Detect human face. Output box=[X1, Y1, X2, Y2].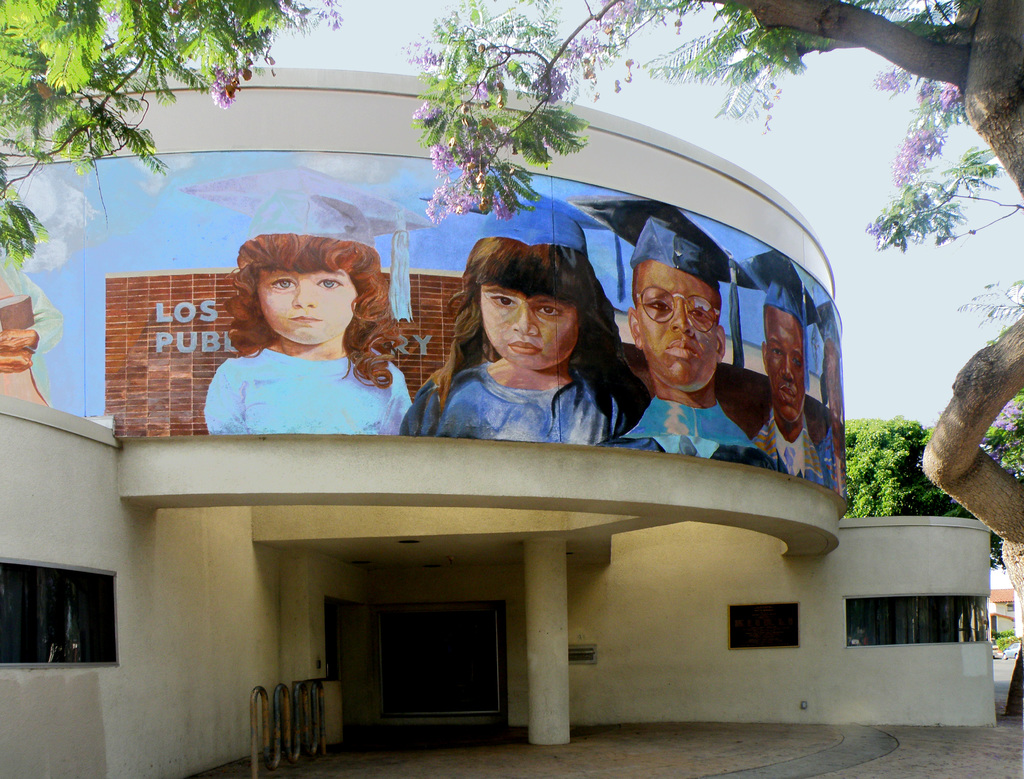
box=[633, 263, 716, 383].
